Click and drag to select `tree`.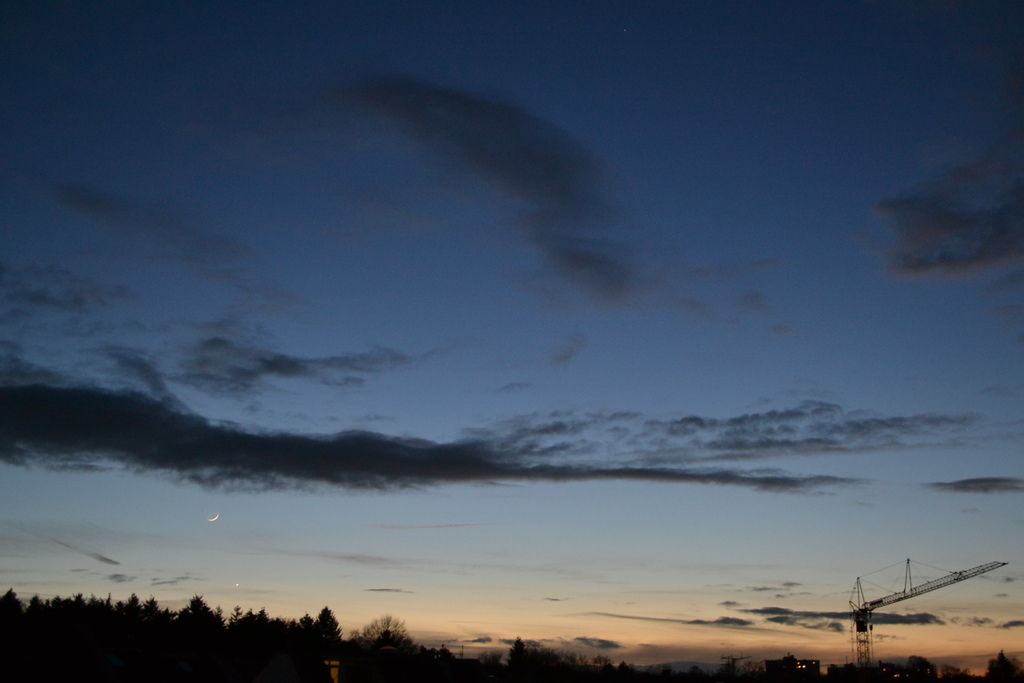
Selection: left=364, top=620, right=420, bottom=656.
